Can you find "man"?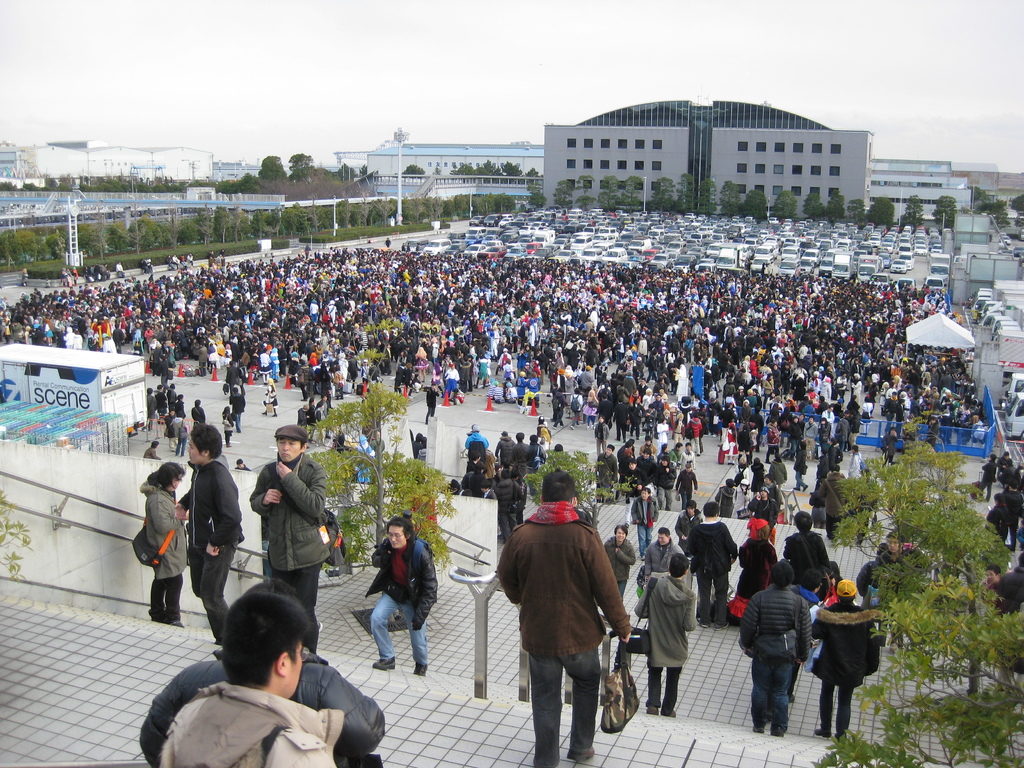
Yes, bounding box: left=489, top=486, right=637, bottom=765.
